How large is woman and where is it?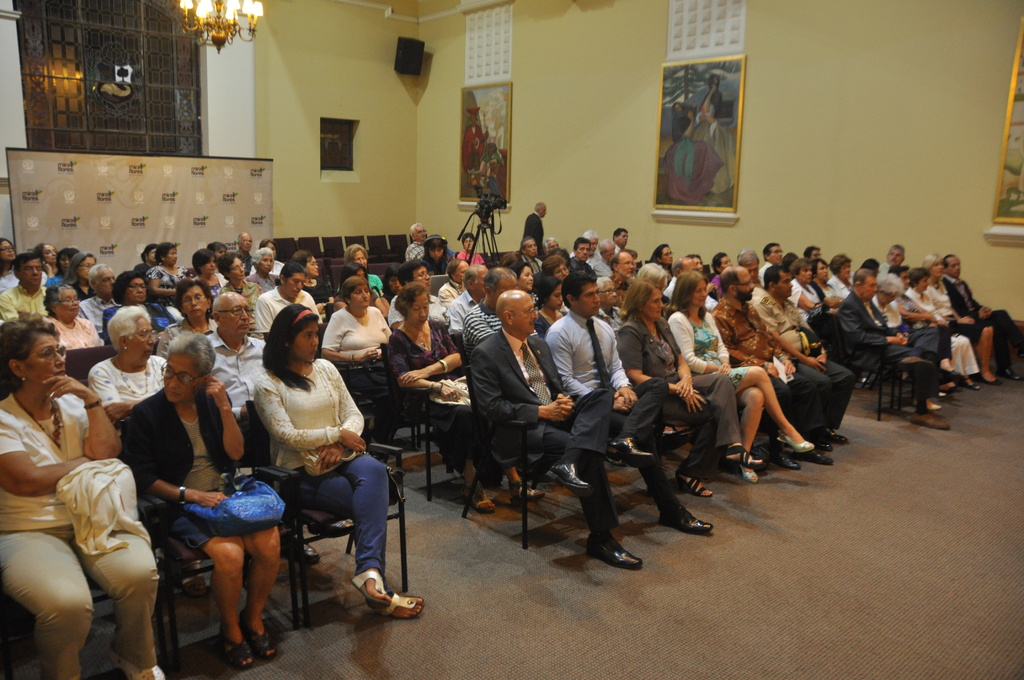
Bounding box: 42,283,104,353.
